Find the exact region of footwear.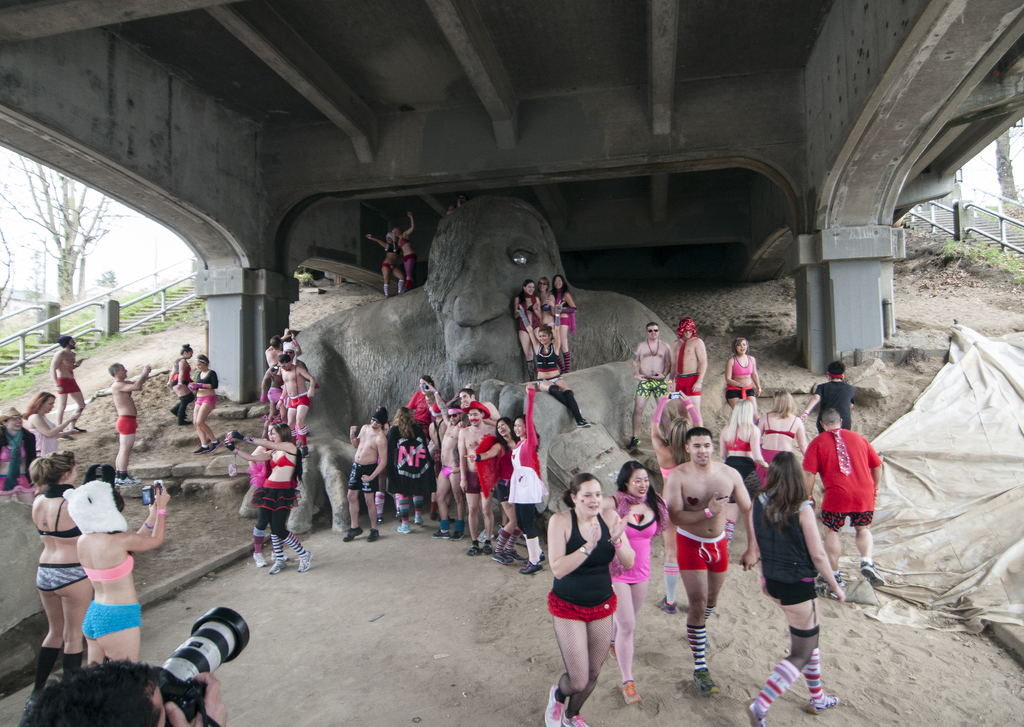
Exact region: 565:712:590:726.
